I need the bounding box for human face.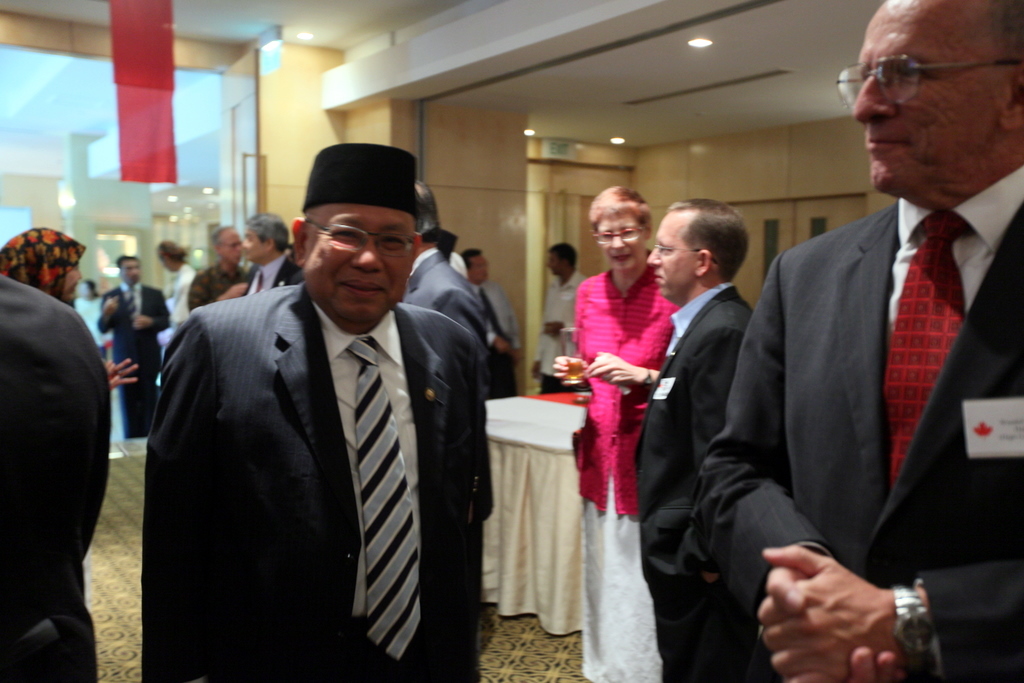
Here it is: 596 213 649 275.
